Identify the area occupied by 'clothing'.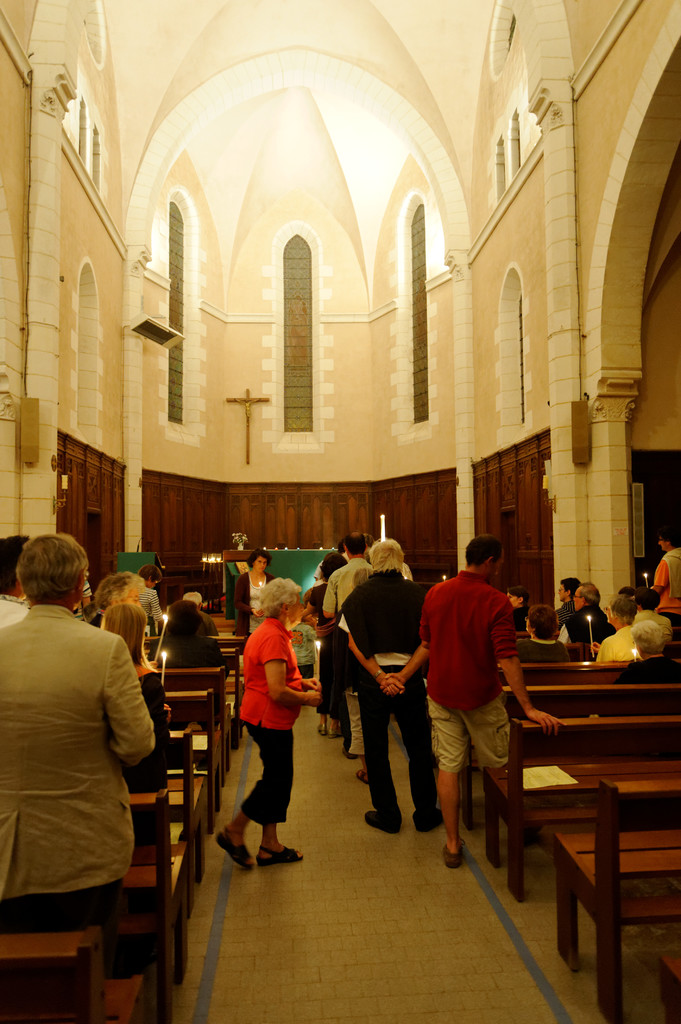
Area: BBox(339, 565, 442, 831).
